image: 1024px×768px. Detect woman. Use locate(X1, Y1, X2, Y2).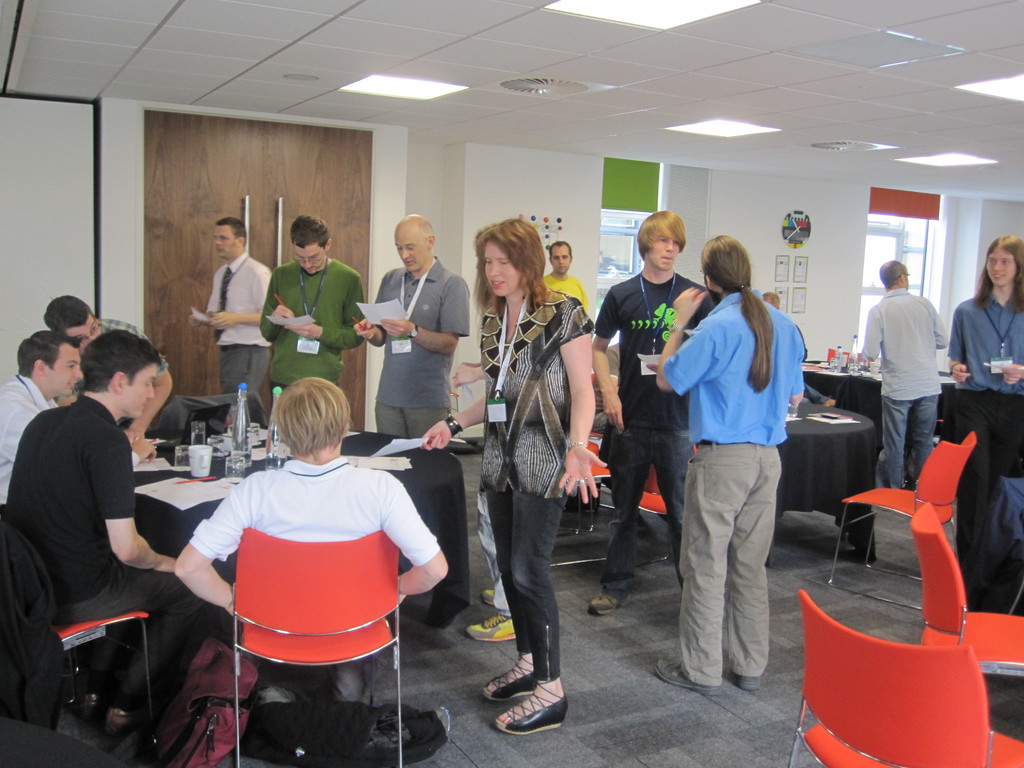
locate(949, 233, 1023, 569).
